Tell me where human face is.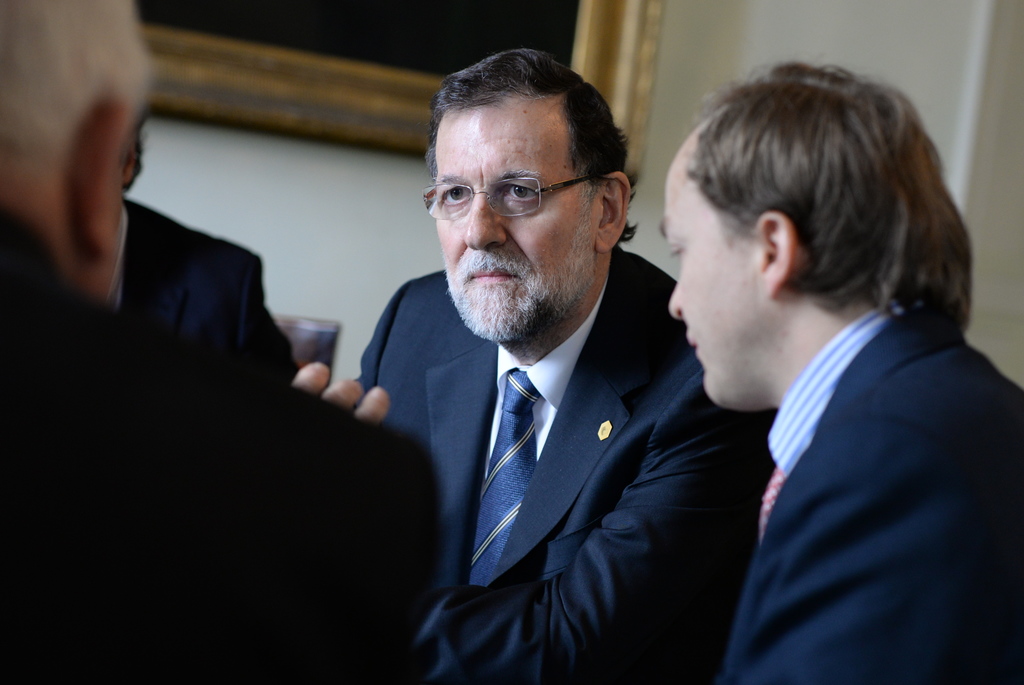
human face is at region(659, 159, 765, 402).
